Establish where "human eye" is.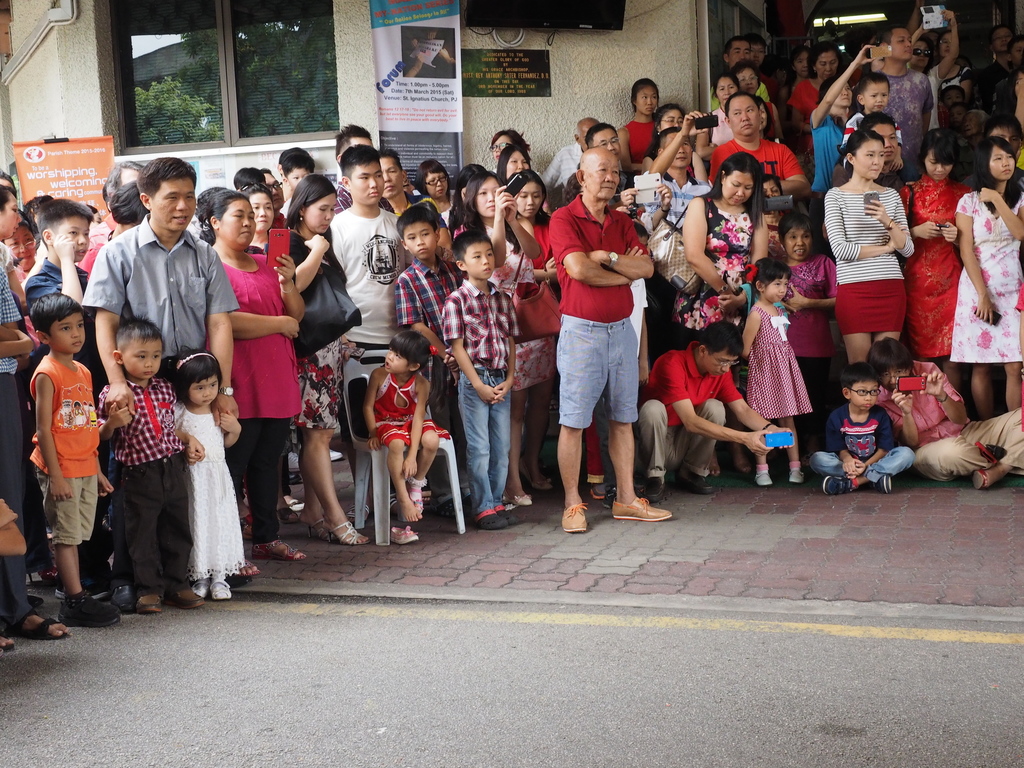
Established at x1=718, y1=360, x2=727, y2=371.
